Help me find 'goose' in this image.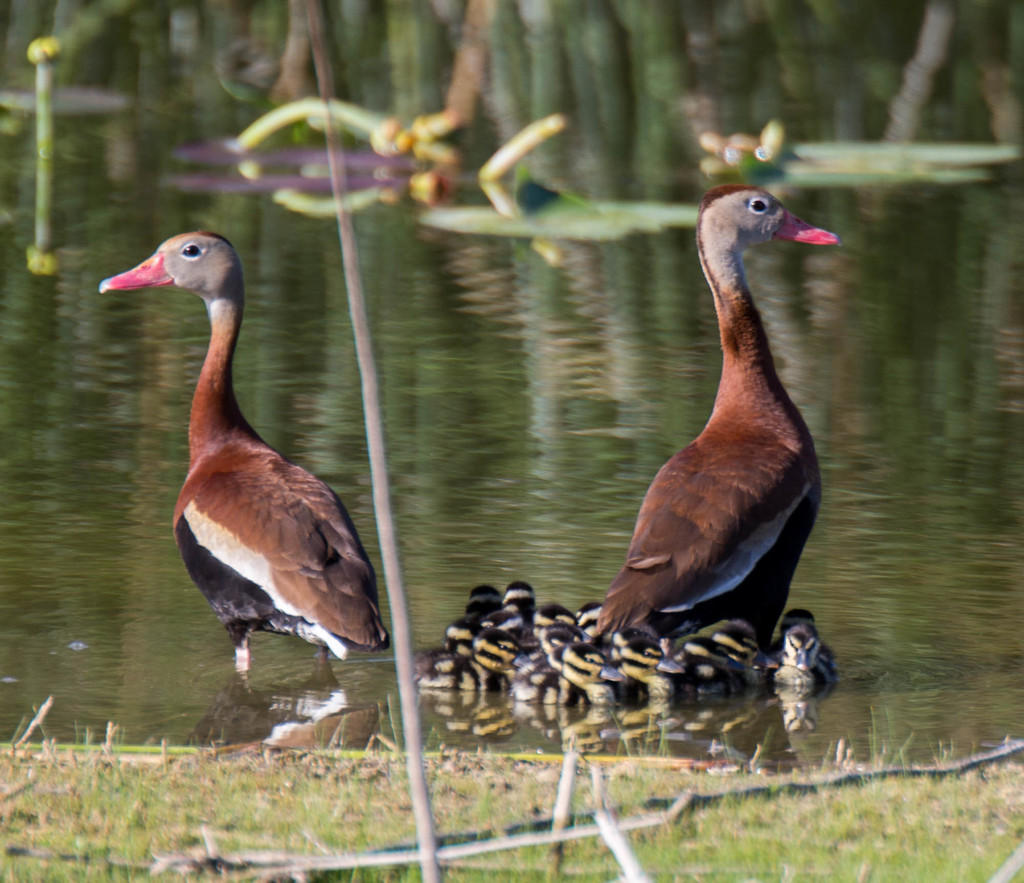
Found it: <box>97,234,390,696</box>.
